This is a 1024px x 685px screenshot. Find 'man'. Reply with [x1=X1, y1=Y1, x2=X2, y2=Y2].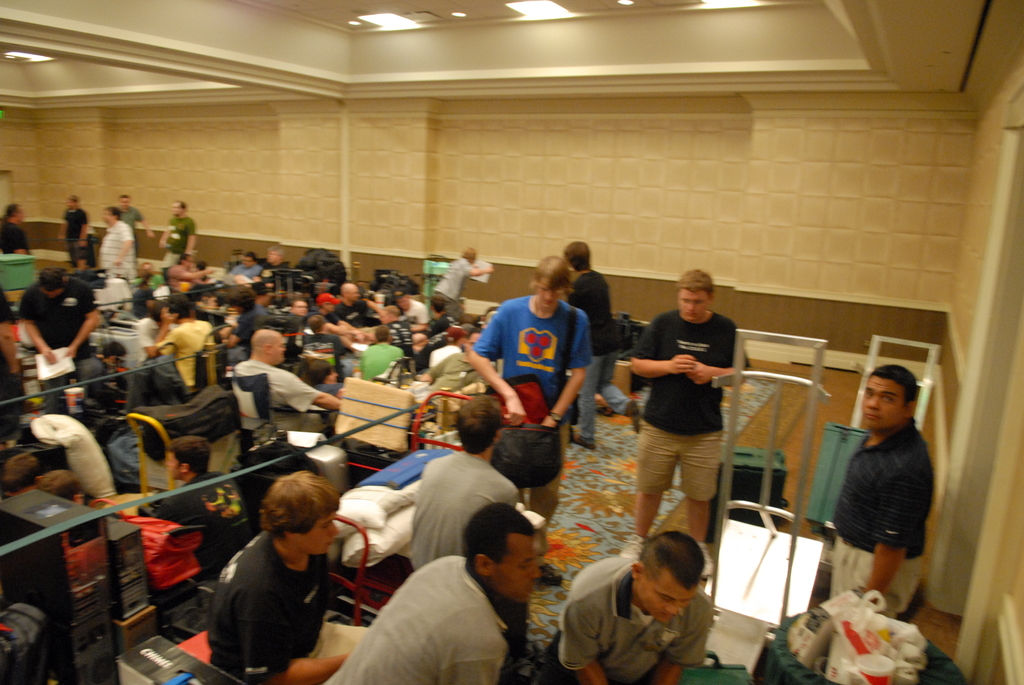
[x1=430, y1=251, x2=493, y2=312].
